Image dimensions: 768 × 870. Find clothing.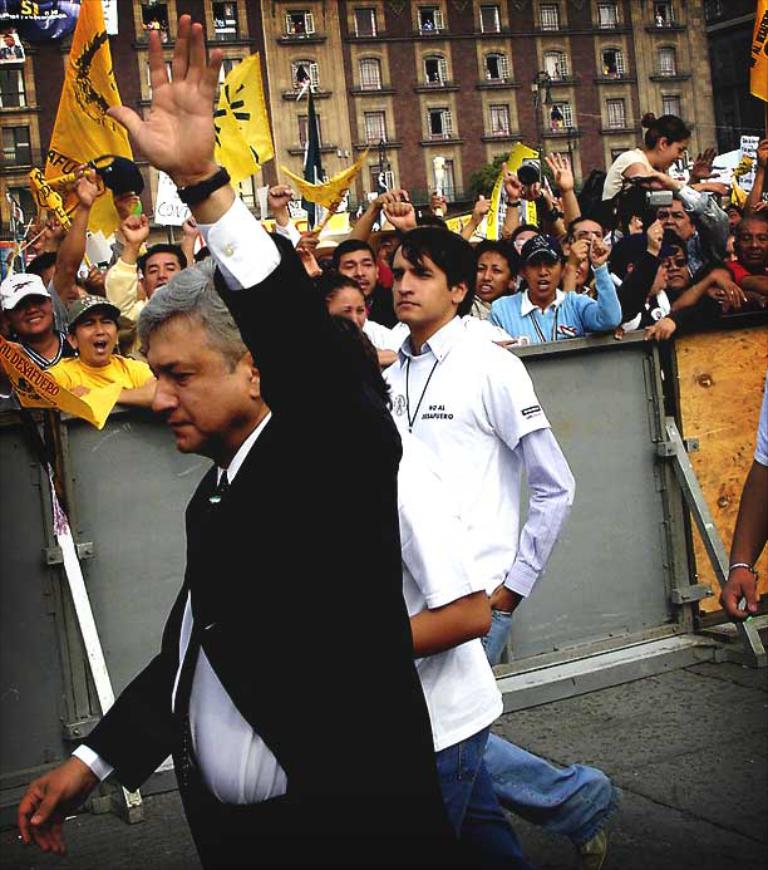
380:269:571:768.
